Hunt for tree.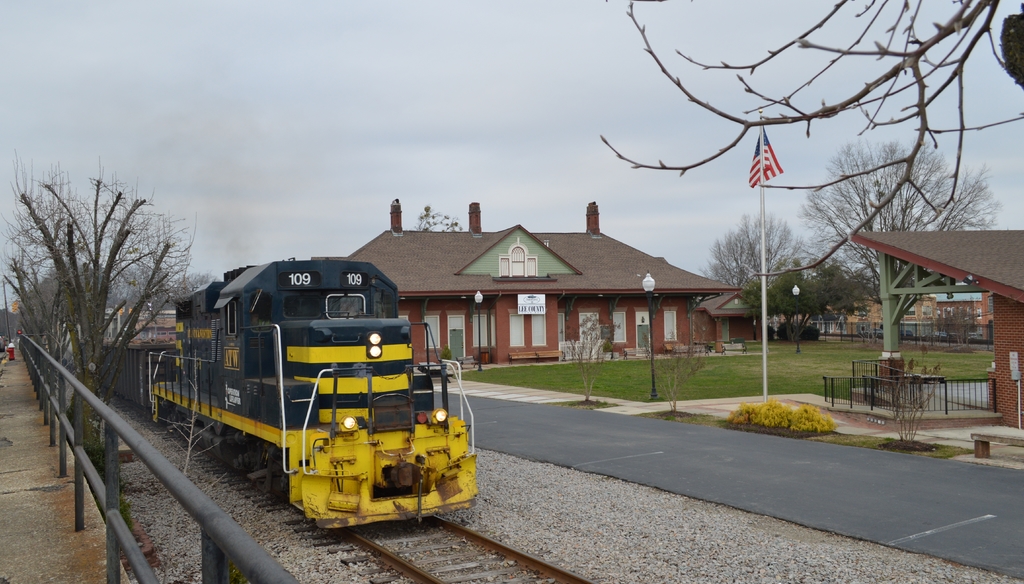
Hunted down at BBox(742, 259, 896, 343).
